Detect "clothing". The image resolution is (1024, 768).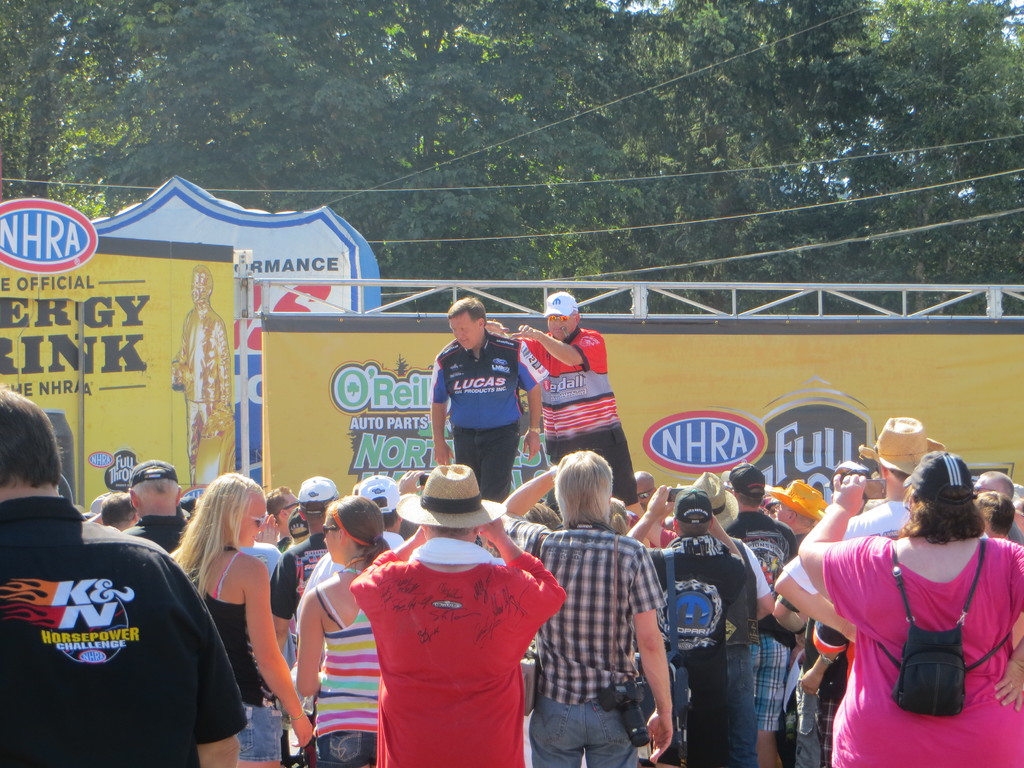
355:535:574:767.
